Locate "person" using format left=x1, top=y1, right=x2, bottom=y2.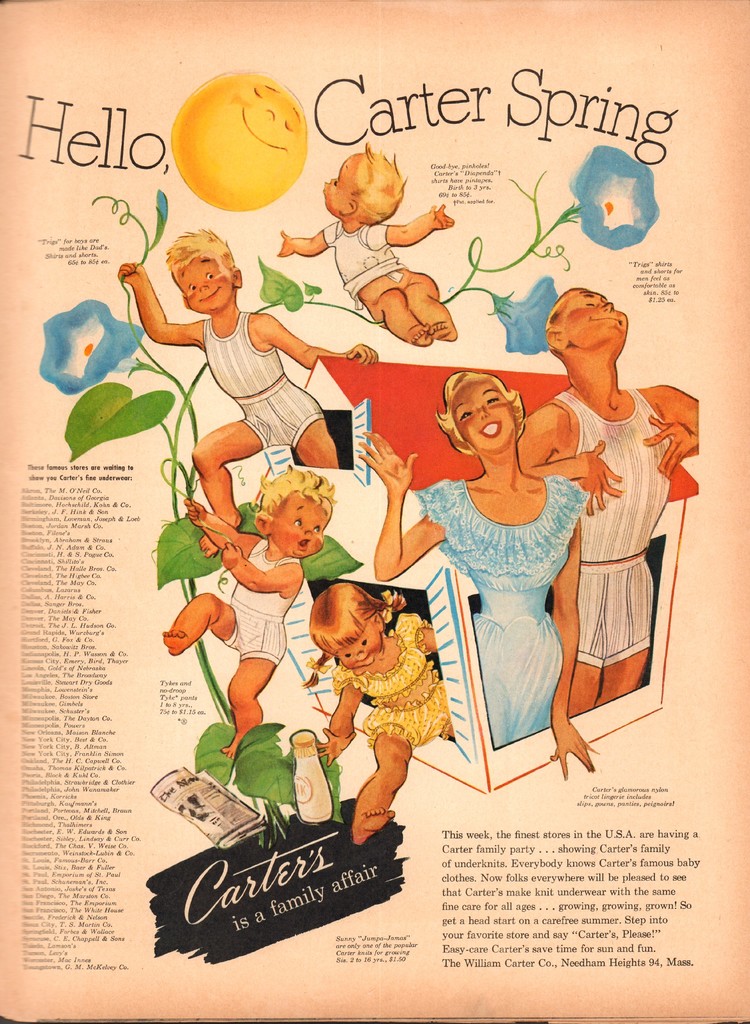
left=277, top=729, right=340, bottom=820.
